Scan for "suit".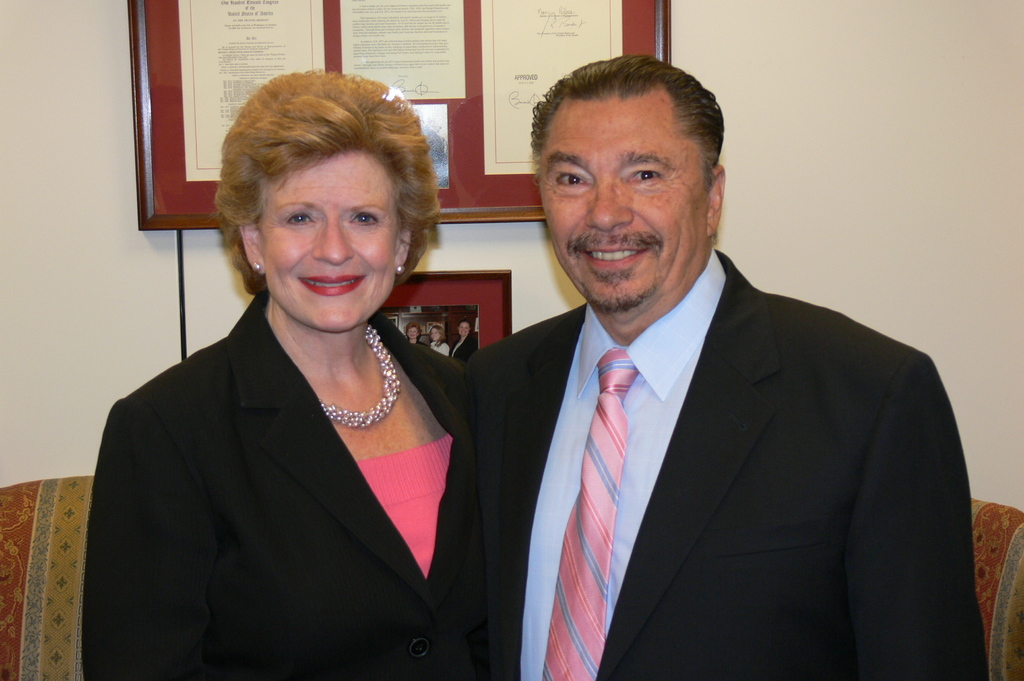
Scan result: <region>84, 286, 460, 680</region>.
